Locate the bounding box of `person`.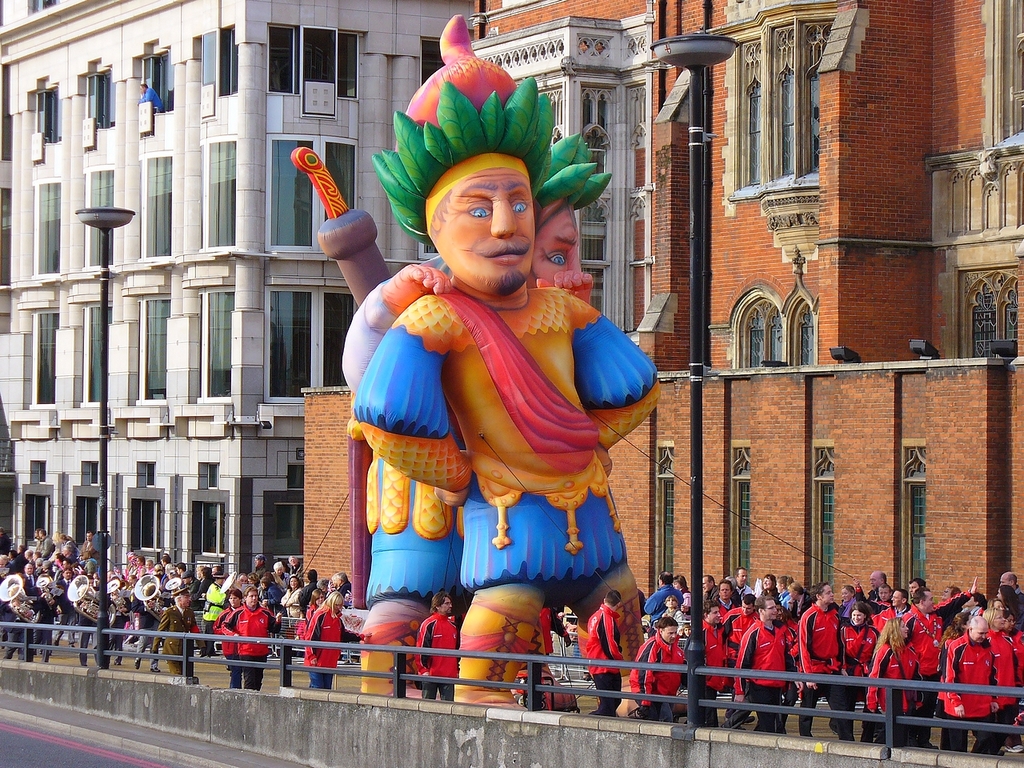
Bounding box: <bbox>577, 598, 638, 718</bbox>.
